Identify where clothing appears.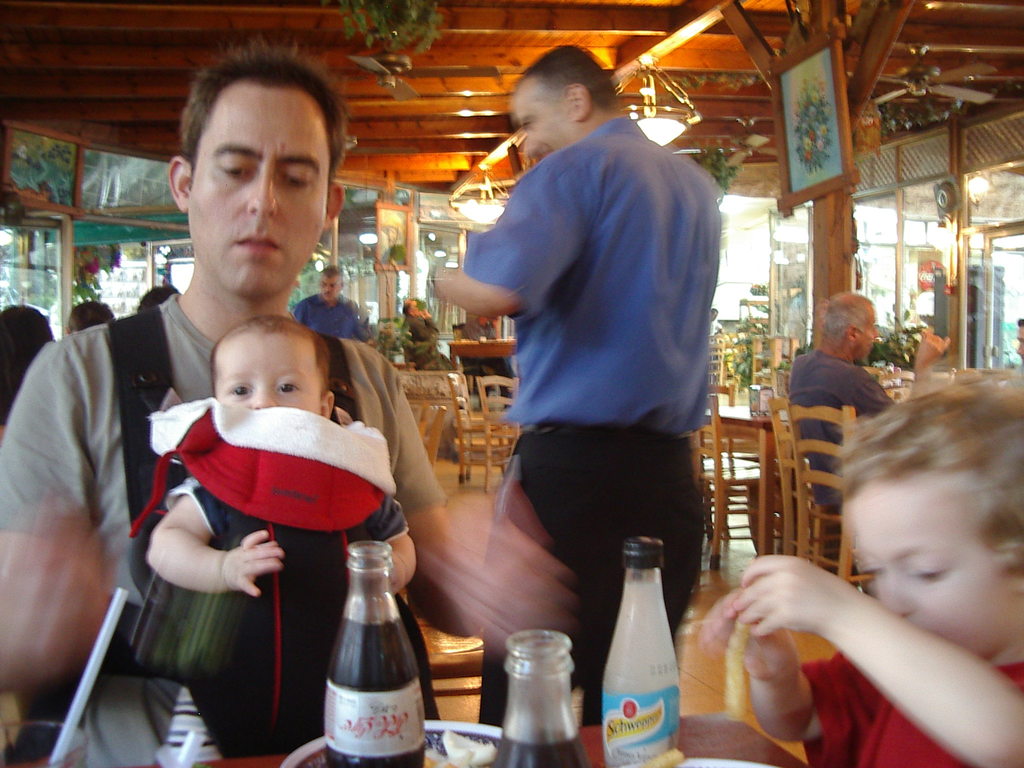
Appears at region(196, 493, 406, 756).
